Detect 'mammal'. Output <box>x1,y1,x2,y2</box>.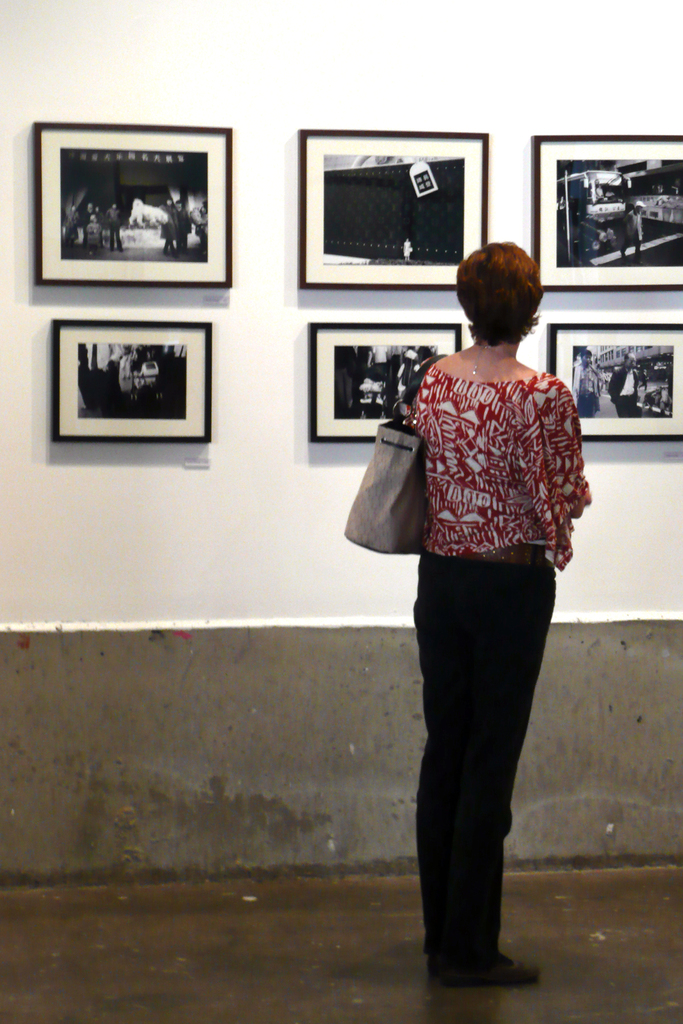
<box>373,234,592,990</box>.
